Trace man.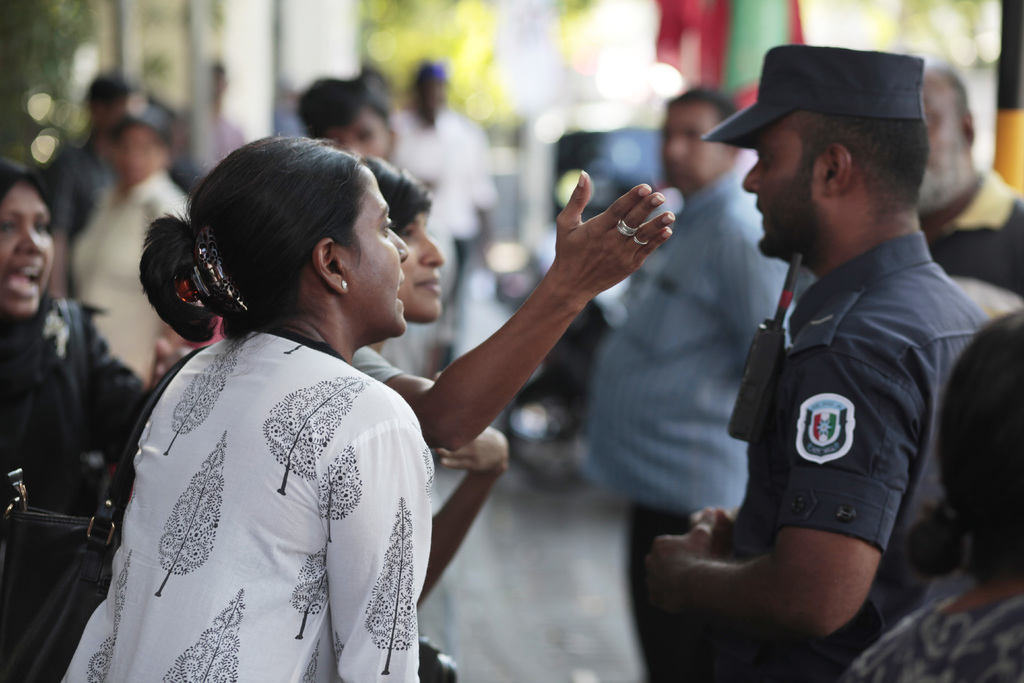
Traced to Rect(645, 31, 1007, 682).
